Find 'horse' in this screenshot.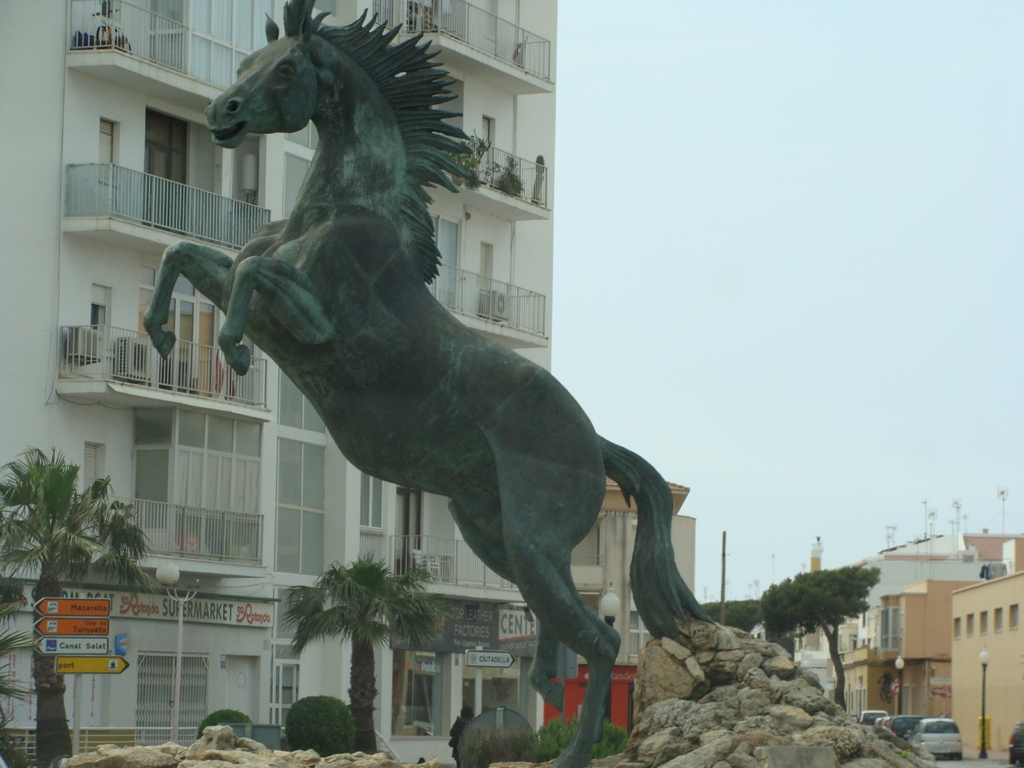
The bounding box for 'horse' is Rect(143, 0, 722, 767).
